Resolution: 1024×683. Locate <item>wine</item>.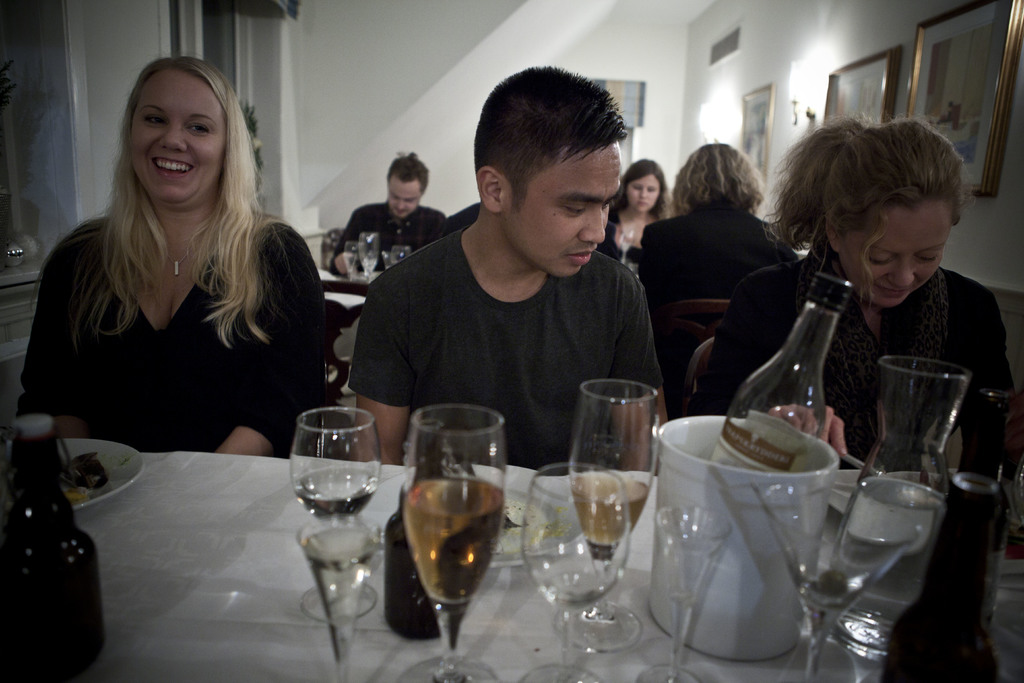
402, 477, 506, 604.
